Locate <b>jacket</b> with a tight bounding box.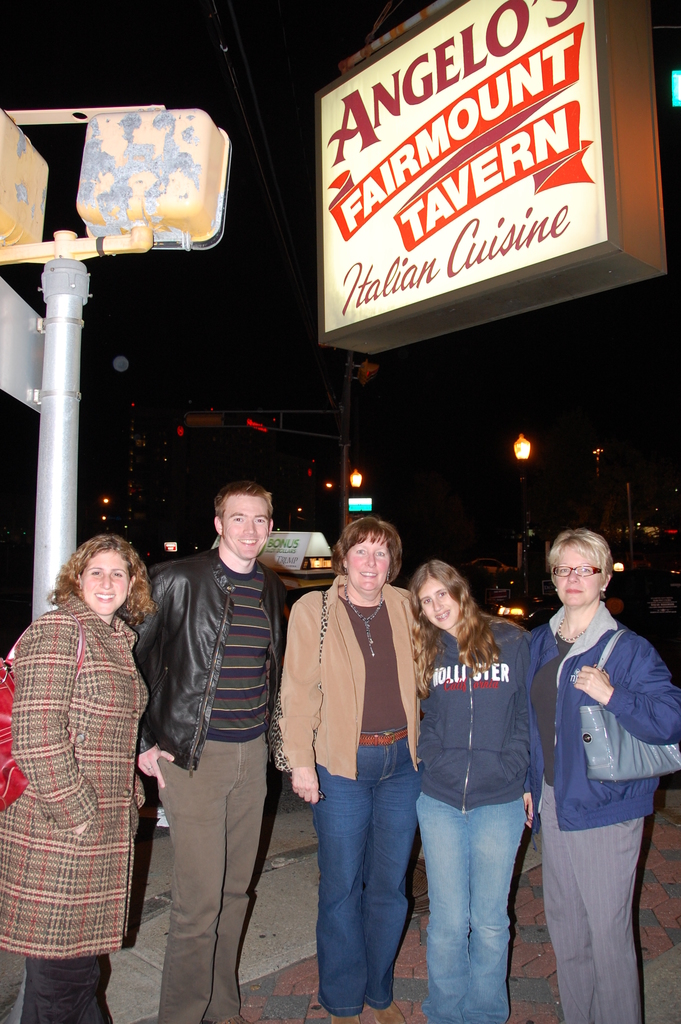
(x1=420, y1=617, x2=541, y2=810).
